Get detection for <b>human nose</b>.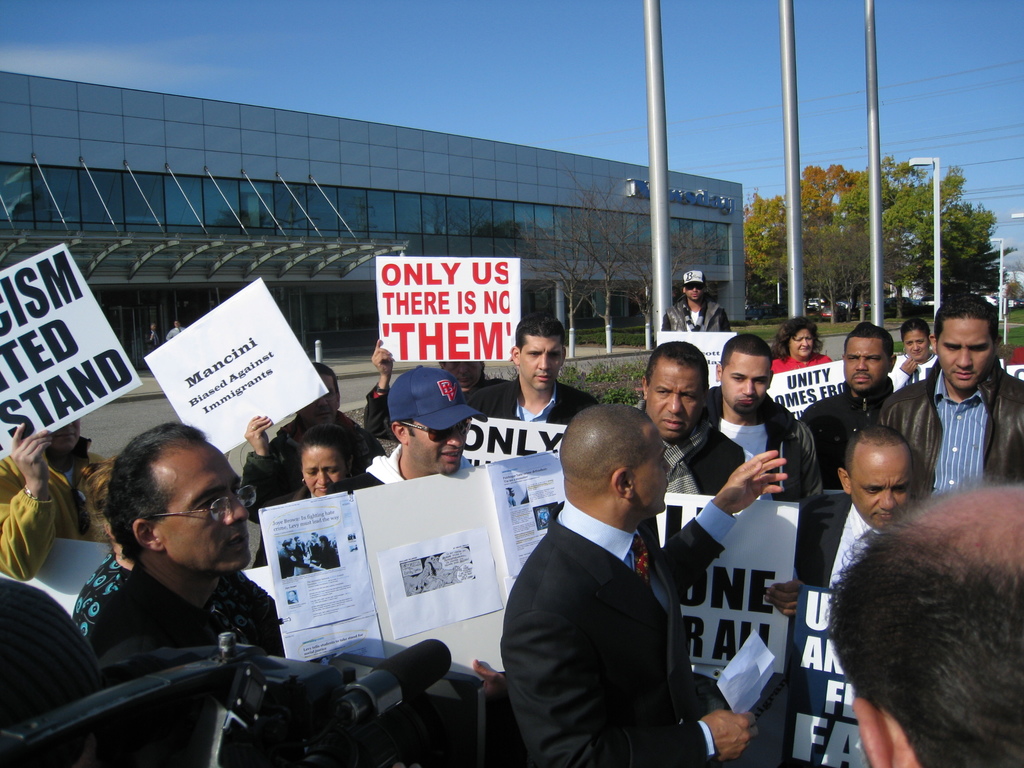
Detection: BBox(956, 352, 972, 369).
